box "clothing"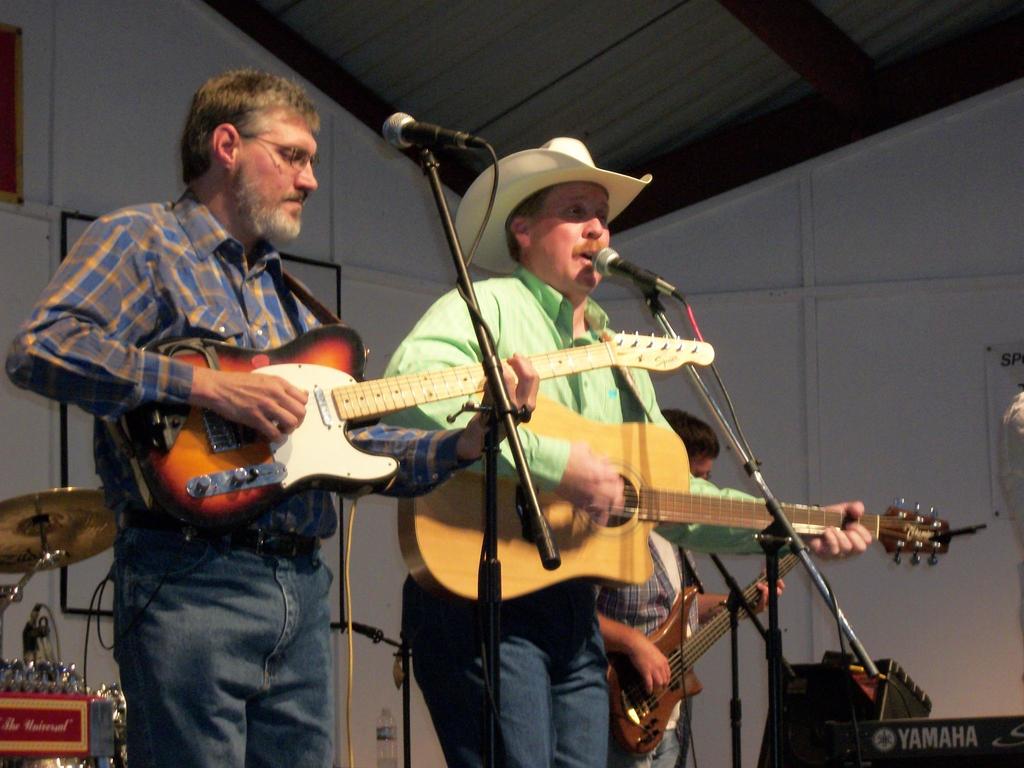
rect(3, 187, 467, 767)
